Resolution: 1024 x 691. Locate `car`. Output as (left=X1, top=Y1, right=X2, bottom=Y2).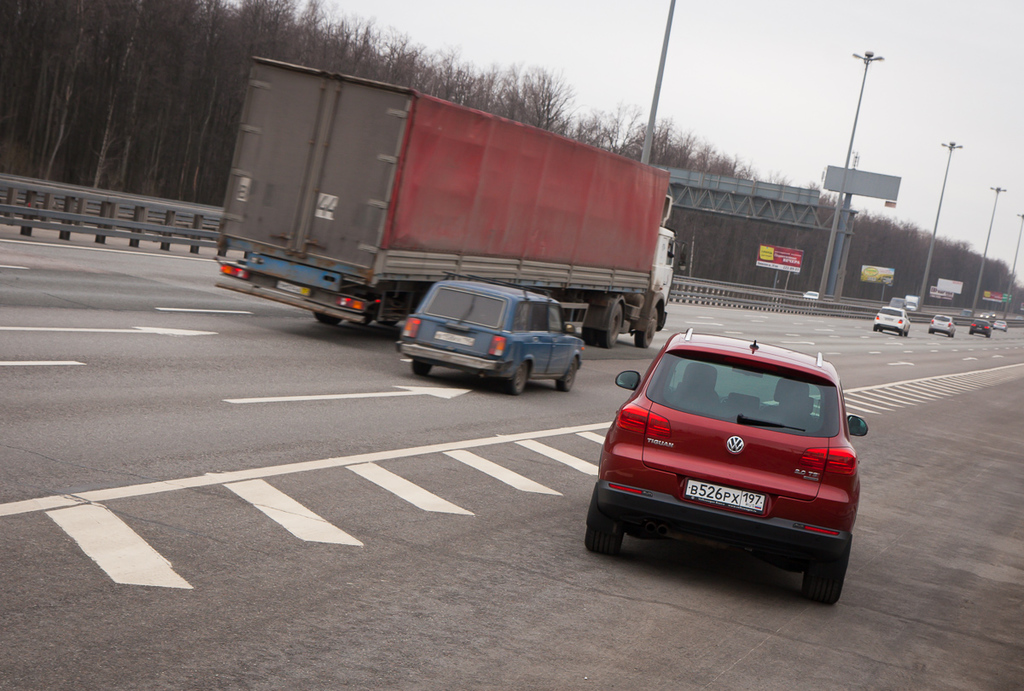
(left=992, top=319, right=1007, bottom=331).
